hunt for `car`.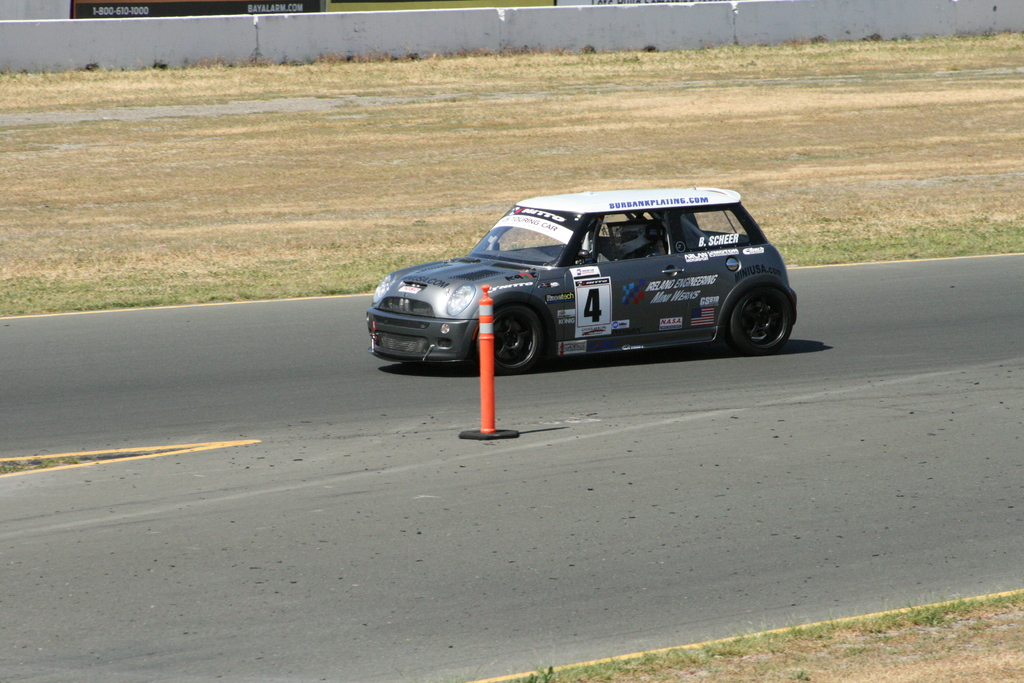
Hunted down at l=370, t=177, r=789, b=377.
